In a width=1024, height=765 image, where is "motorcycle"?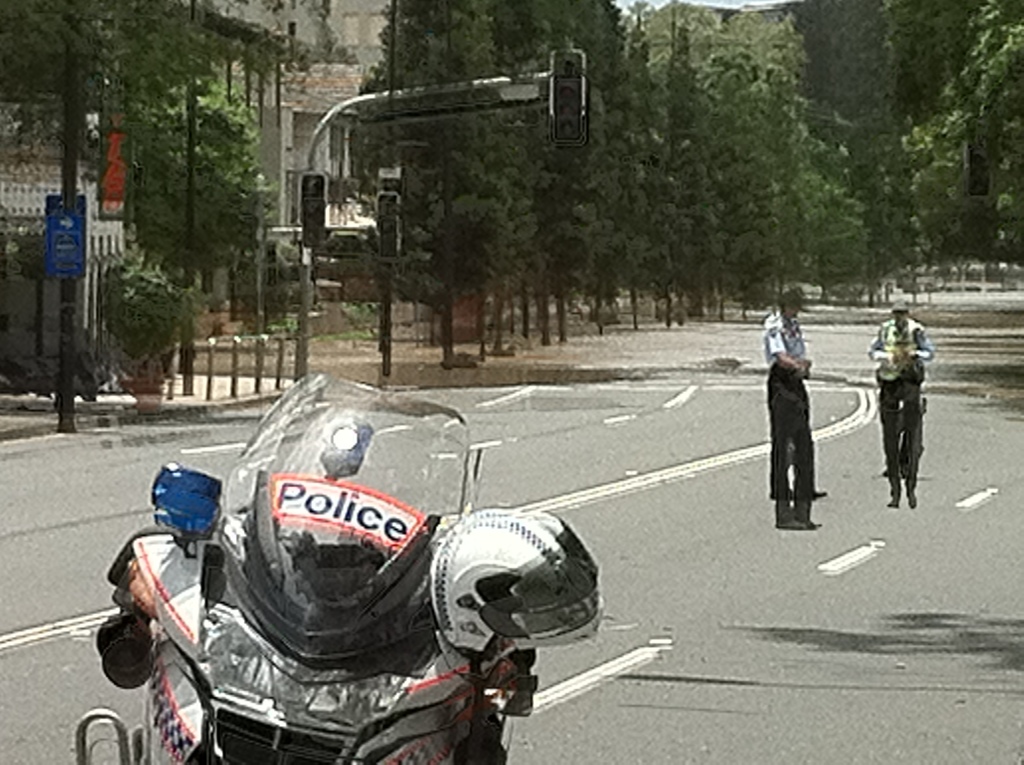
<box>130,496,608,762</box>.
